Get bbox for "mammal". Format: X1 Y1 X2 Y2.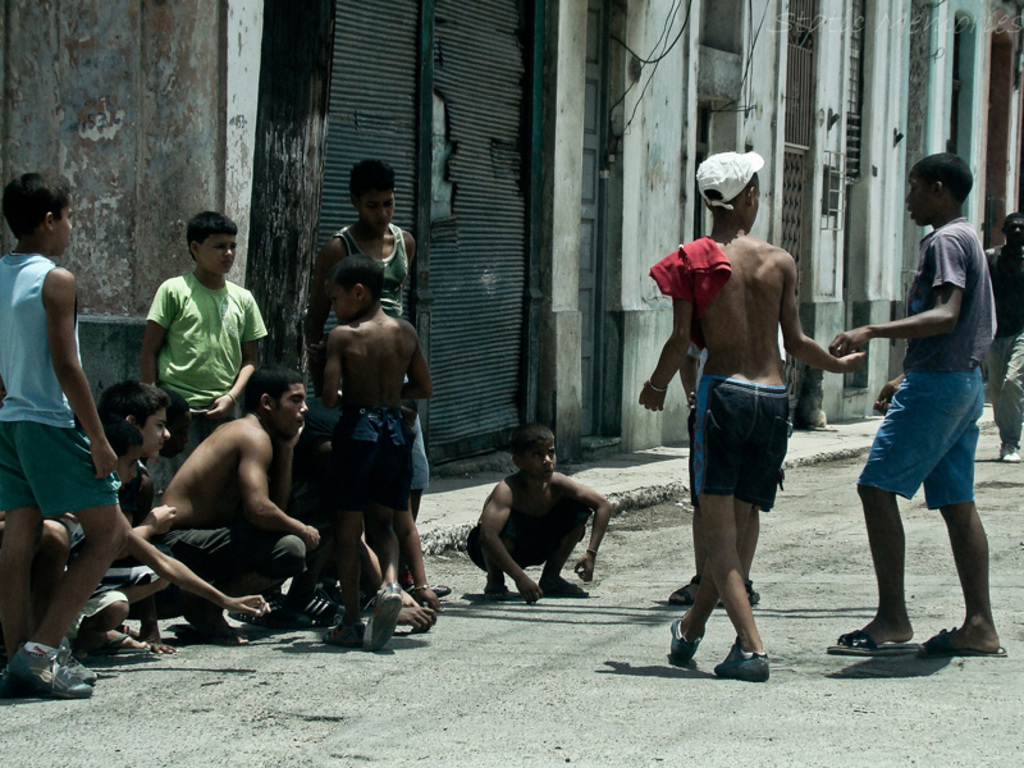
982 212 1023 461.
